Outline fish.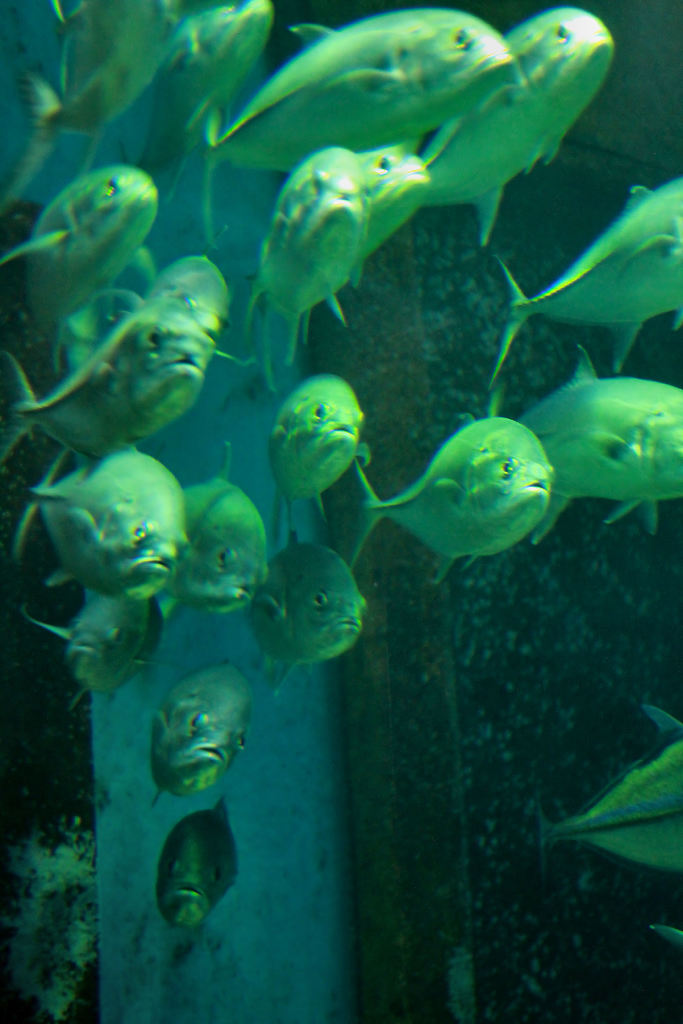
Outline: Rect(518, 344, 682, 532).
